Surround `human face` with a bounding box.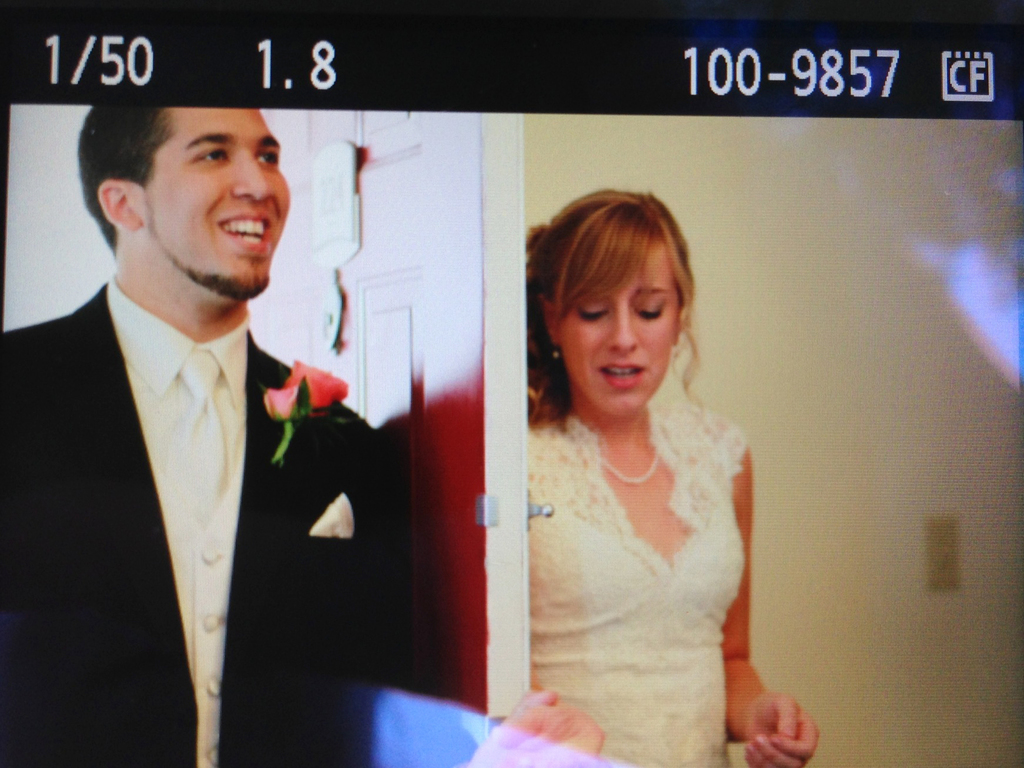
left=567, top=251, right=683, bottom=420.
